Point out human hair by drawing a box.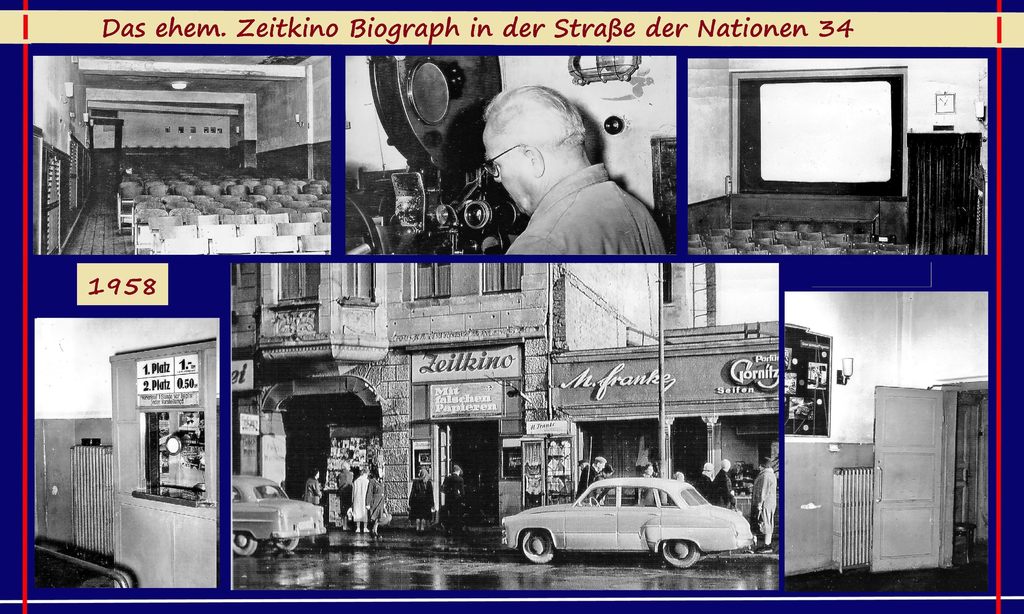
bbox(702, 461, 714, 475).
